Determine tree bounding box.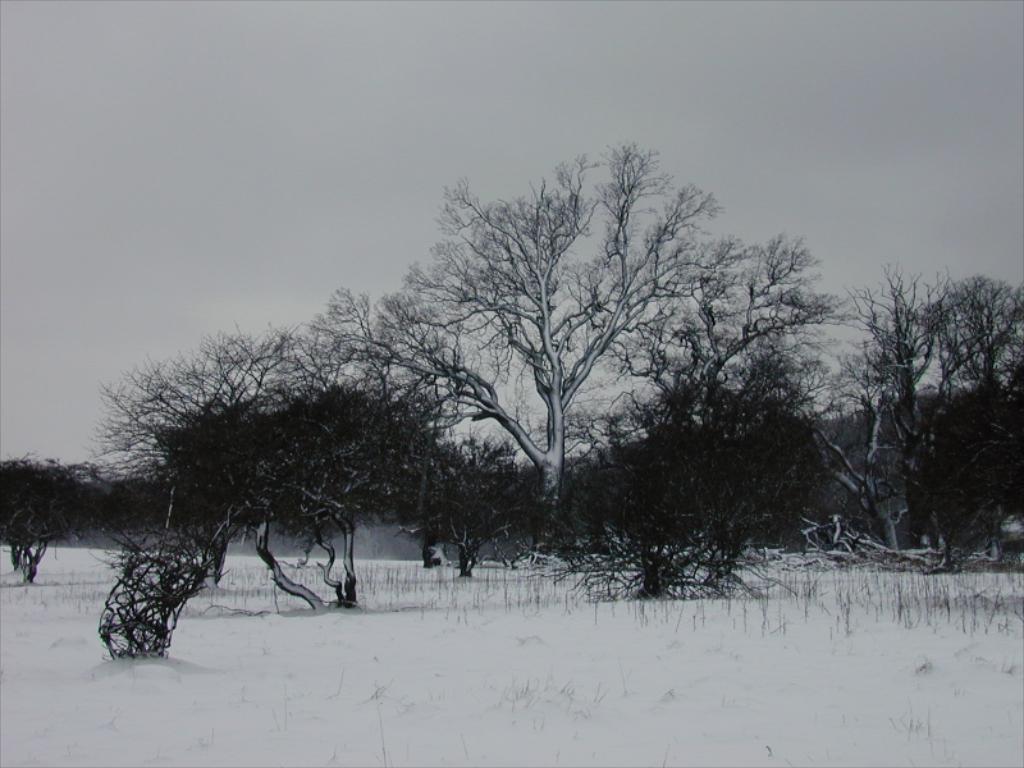
Determined: Rect(148, 384, 419, 572).
